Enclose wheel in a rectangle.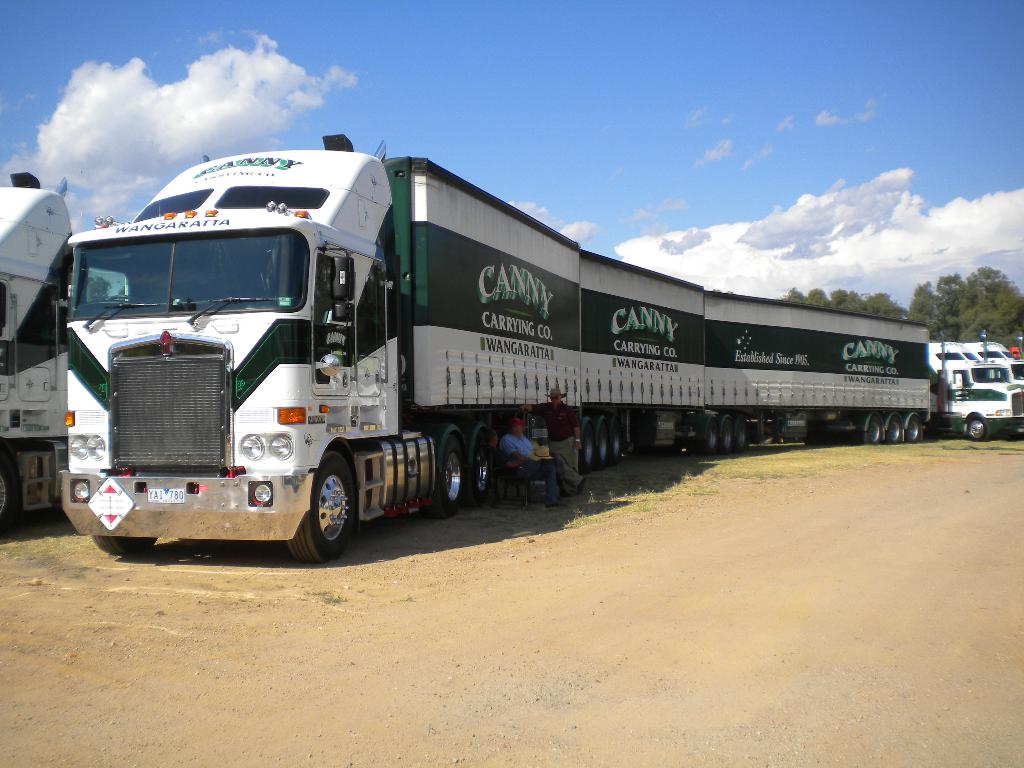
594,416,612,468.
